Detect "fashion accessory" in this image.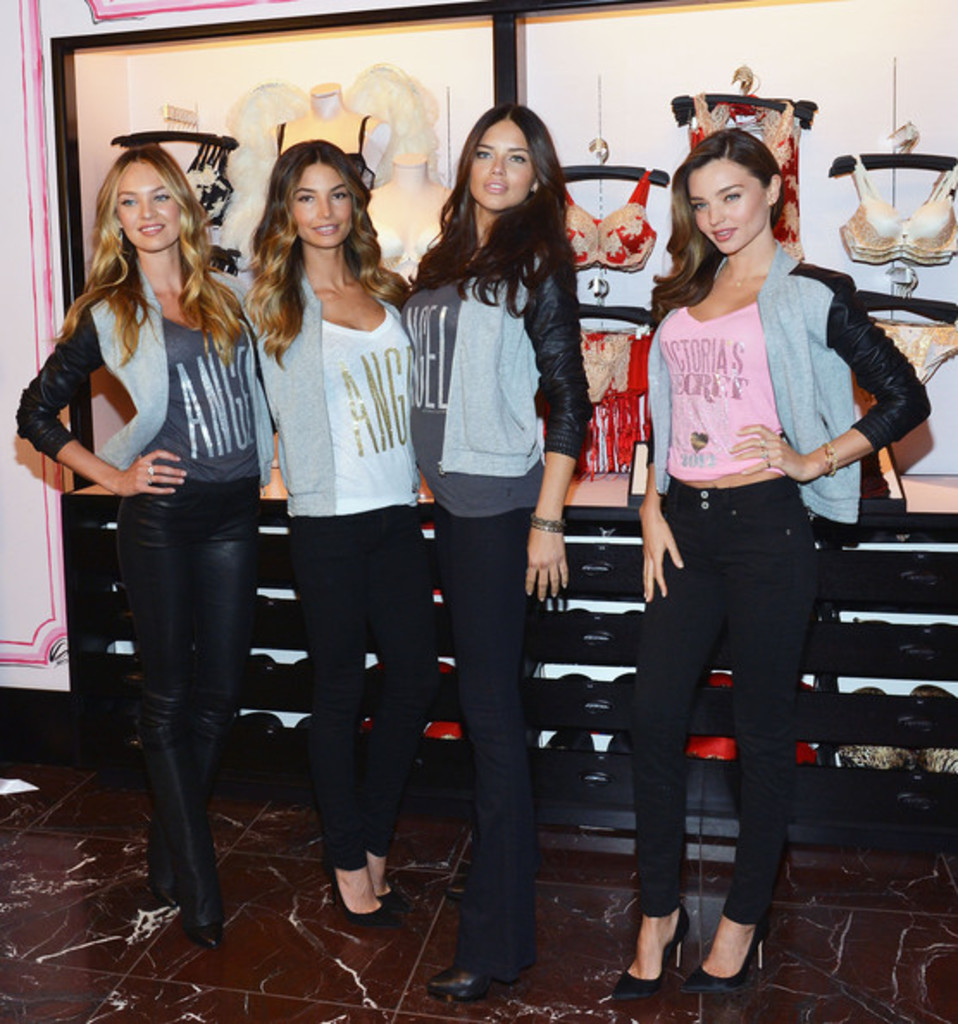
Detection: <region>188, 917, 226, 945</region>.
